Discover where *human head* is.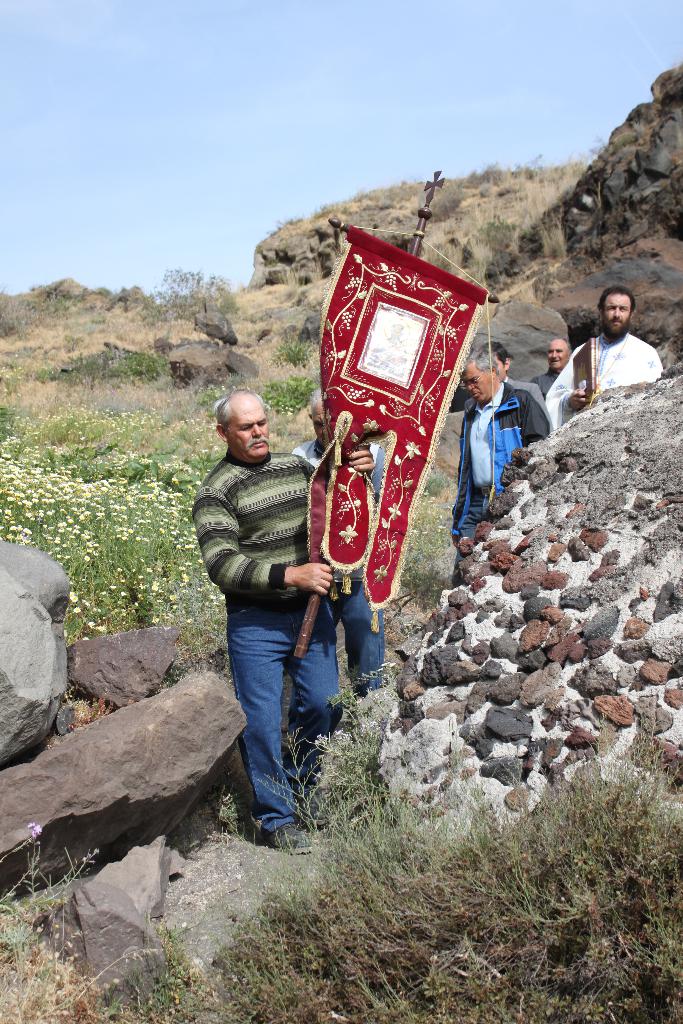
Discovered at (left=217, top=391, right=271, bottom=461).
